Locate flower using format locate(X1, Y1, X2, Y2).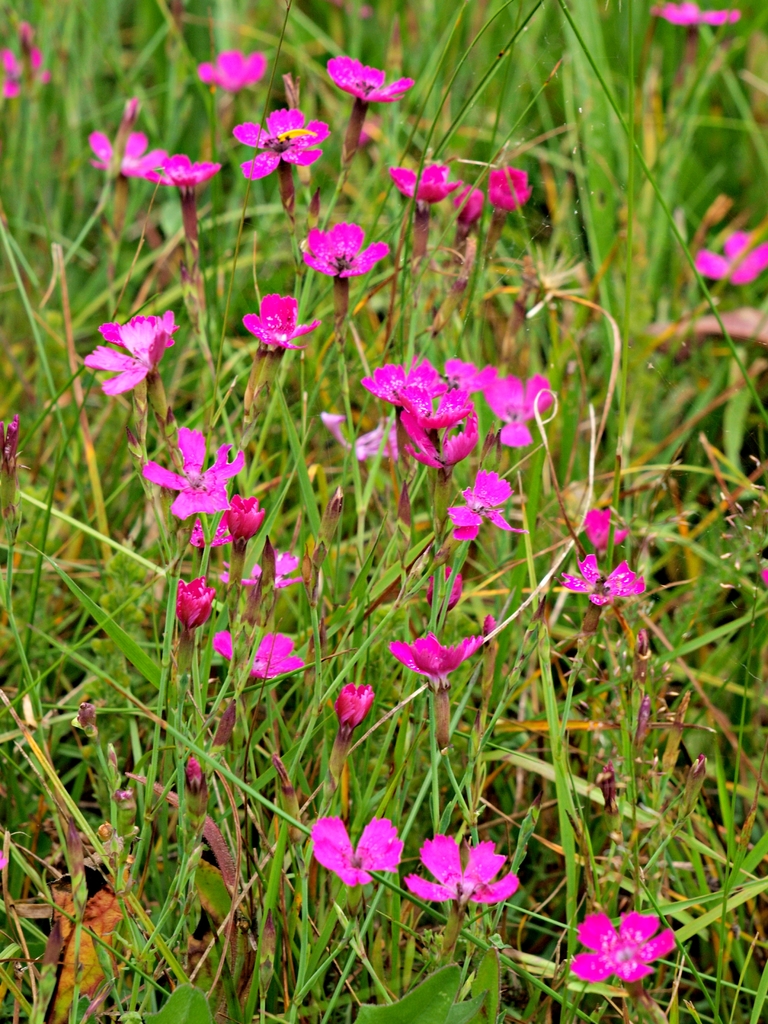
locate(149, 154, 219, 189).
